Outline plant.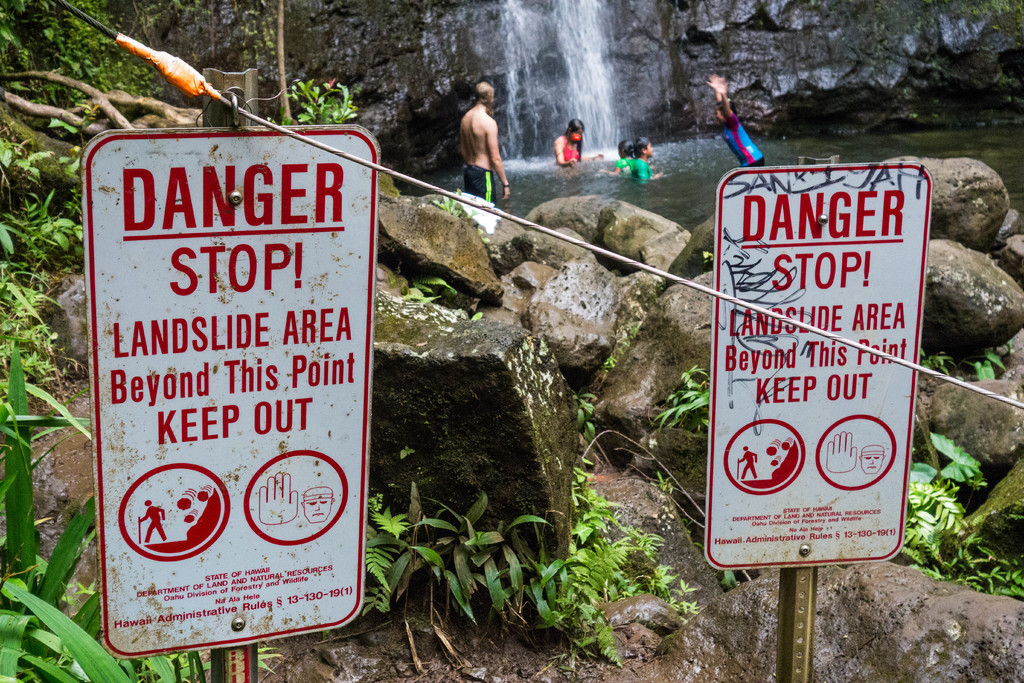
Outline: bbox=(700, 249, 714, 266).
